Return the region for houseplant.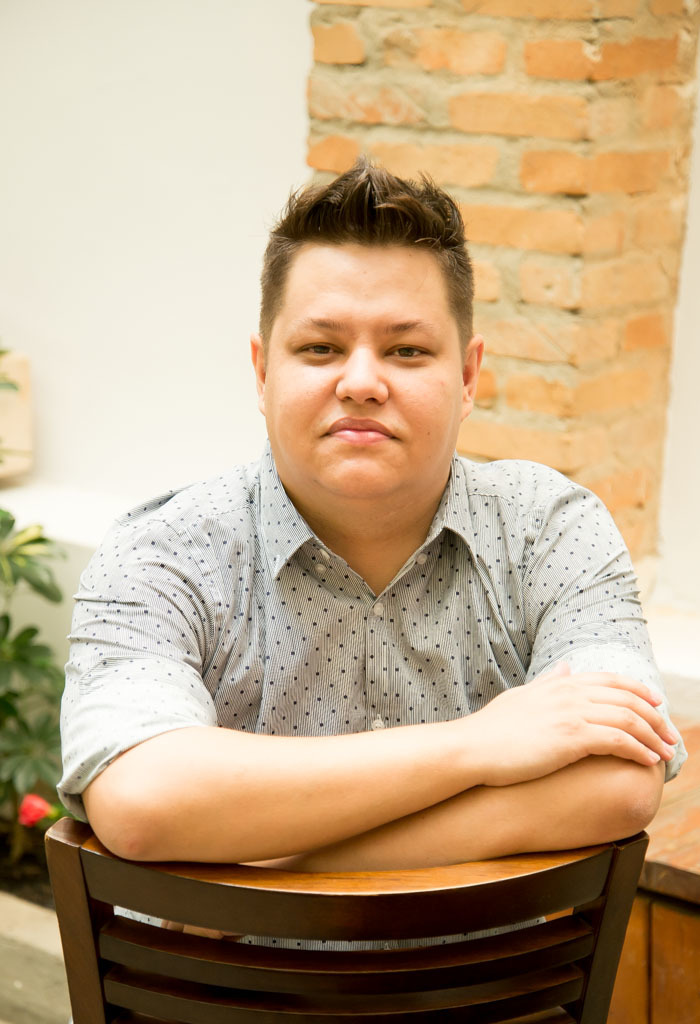
region(0, 355, 69, 1013).
